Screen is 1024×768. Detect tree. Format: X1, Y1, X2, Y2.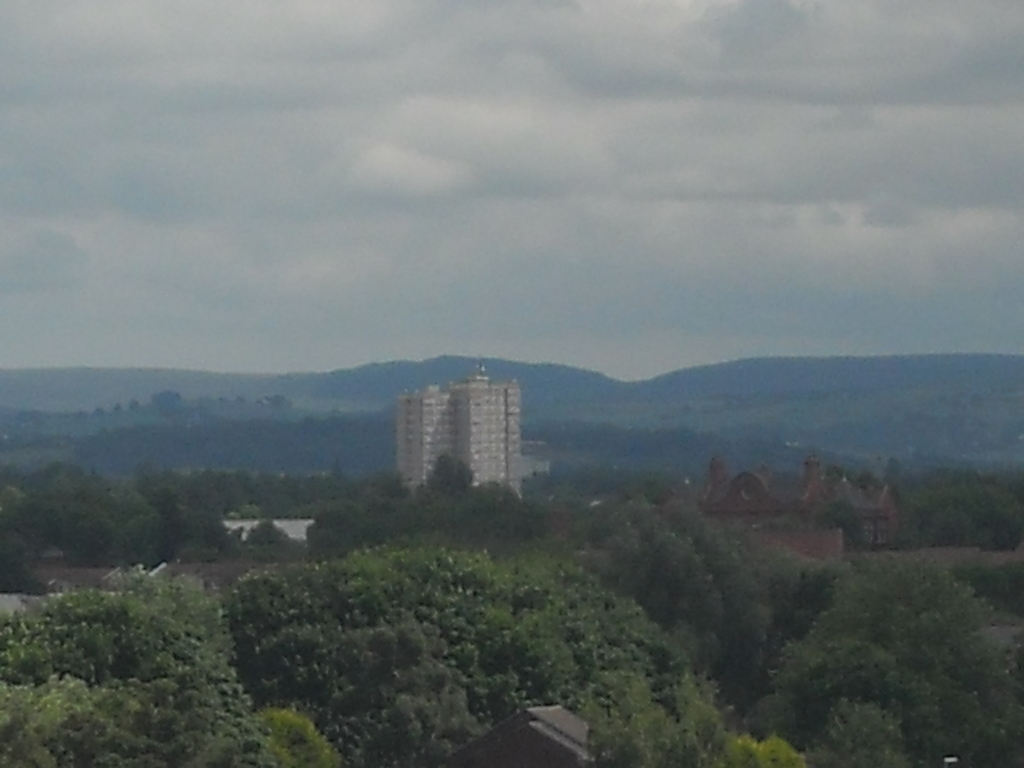
760, 532, 1001, 751.
